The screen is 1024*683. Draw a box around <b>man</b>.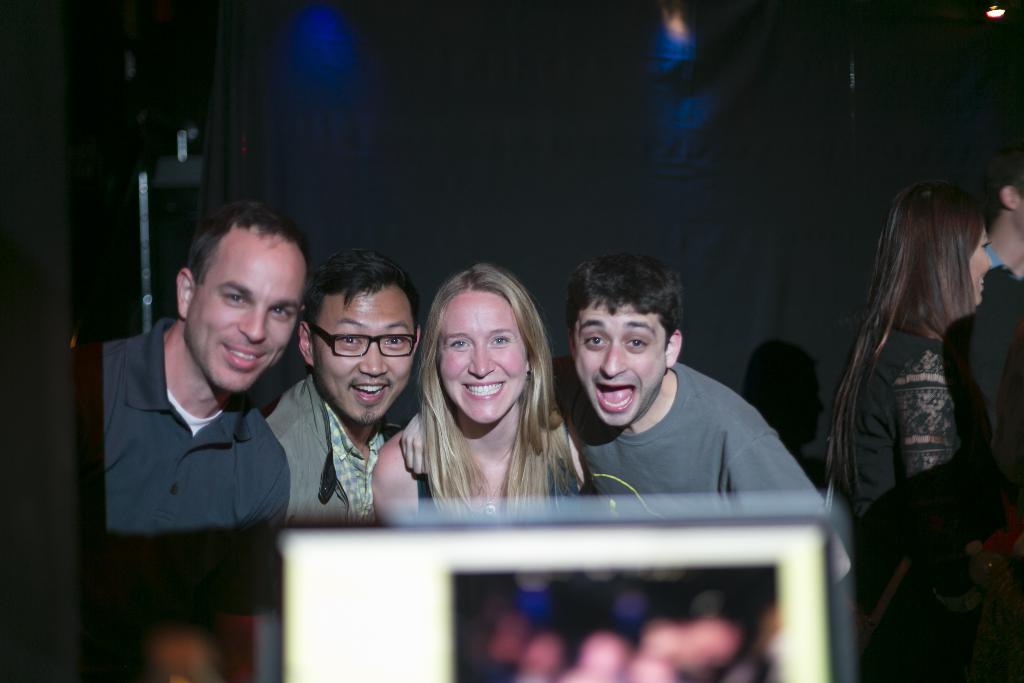
257 263 414 531.
